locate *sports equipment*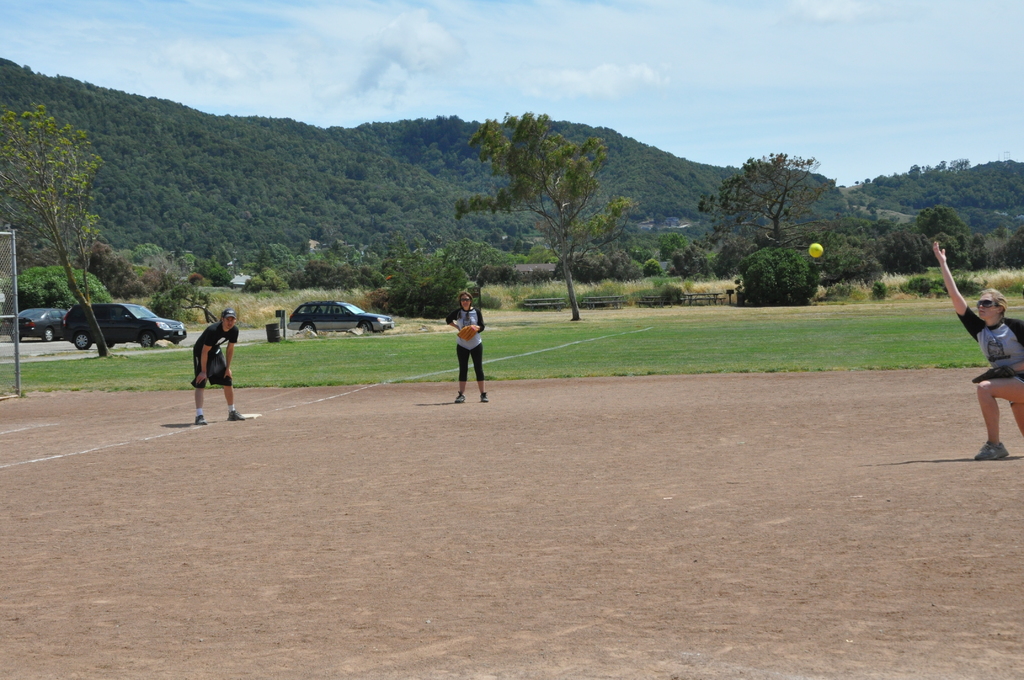
[x1=810, y1=239, x2=822, y2=257]
